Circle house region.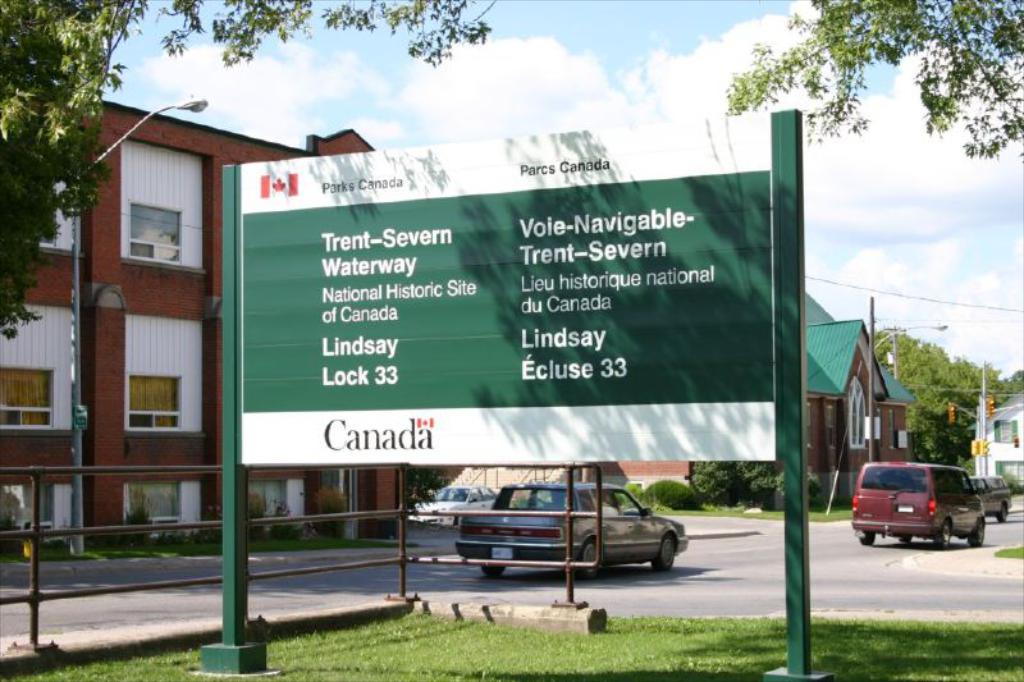
Region: Rect(977, 392, 1023, 496).
